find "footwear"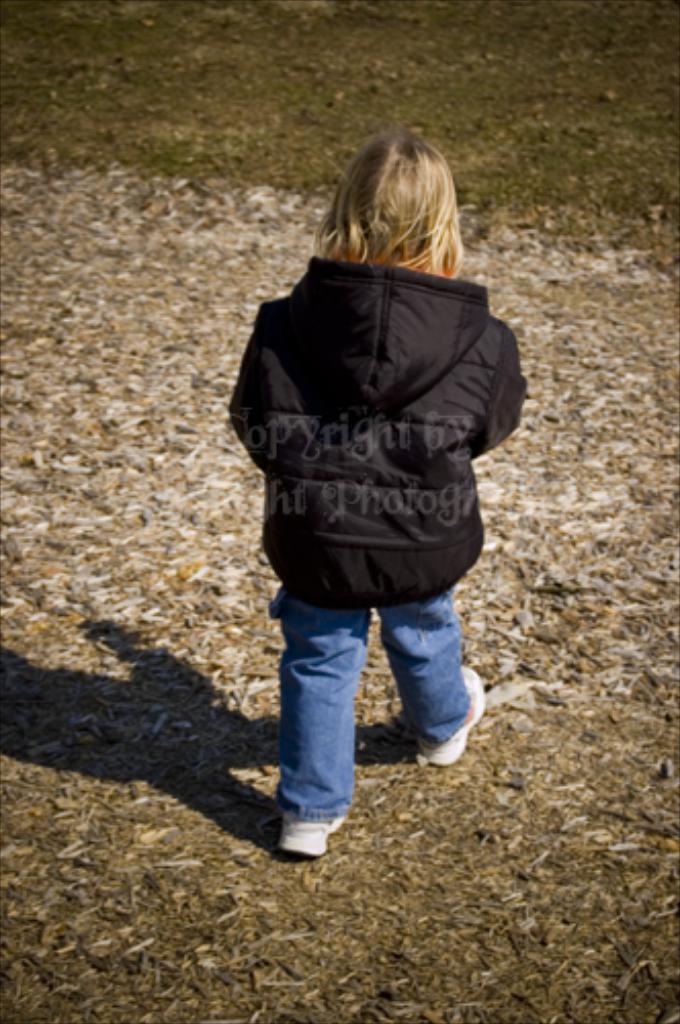
406:662:490:768
